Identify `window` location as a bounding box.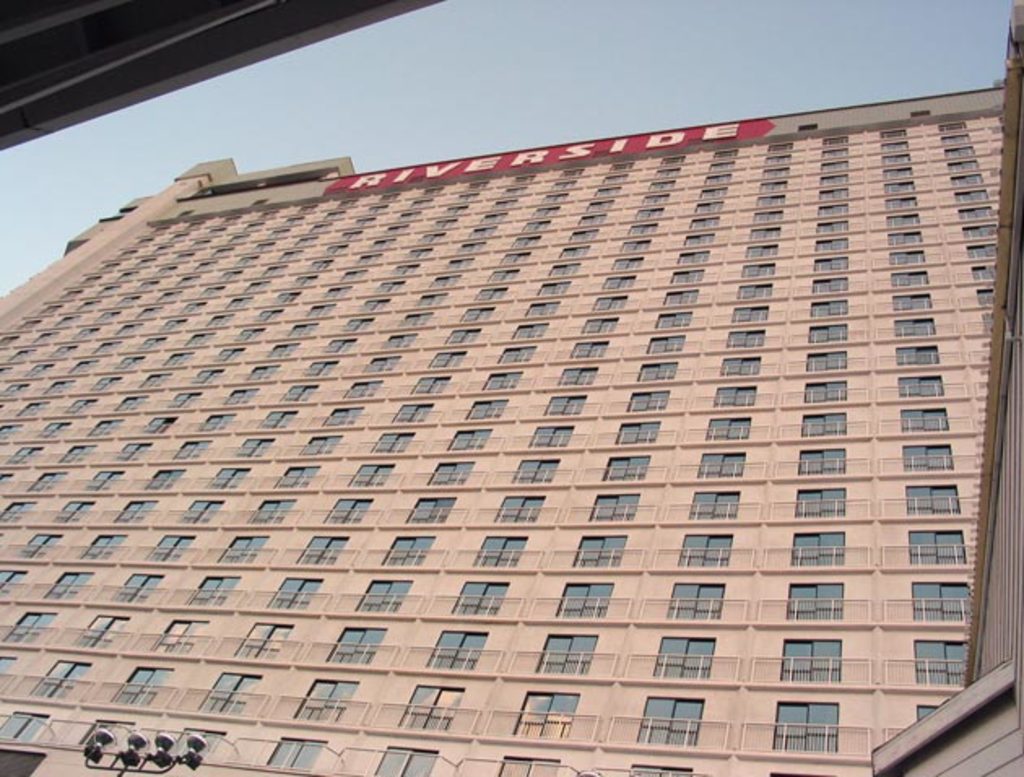
<box>772,699,835,753</box>.
